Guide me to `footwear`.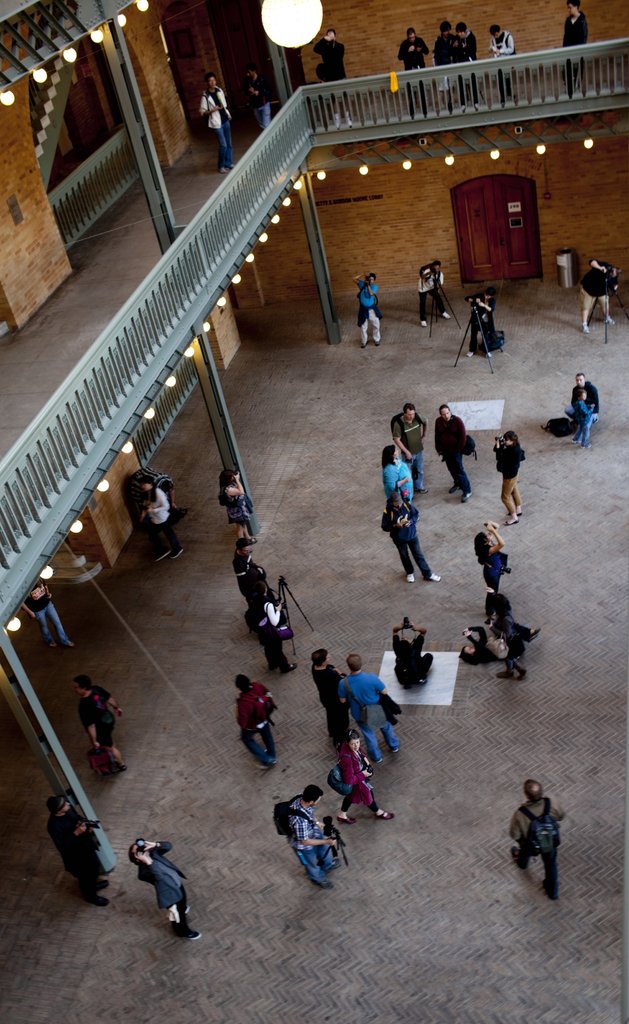
Guidance: <box>363,342,366,350</box>.
